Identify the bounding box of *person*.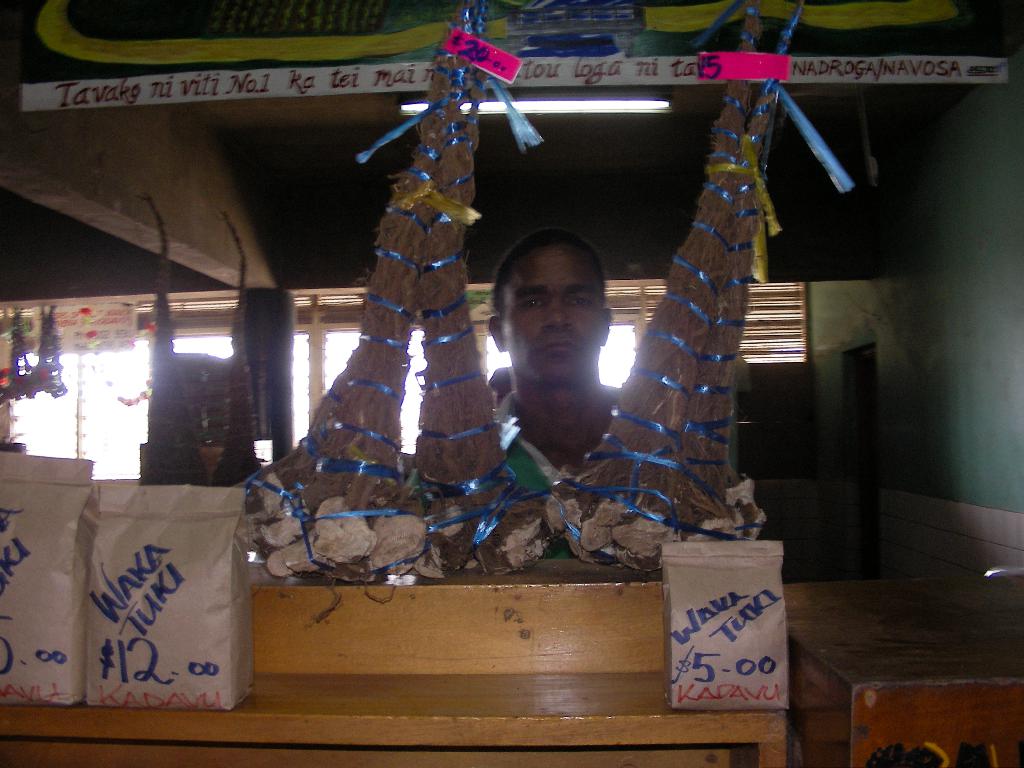
[405, 212, 616, 555].
